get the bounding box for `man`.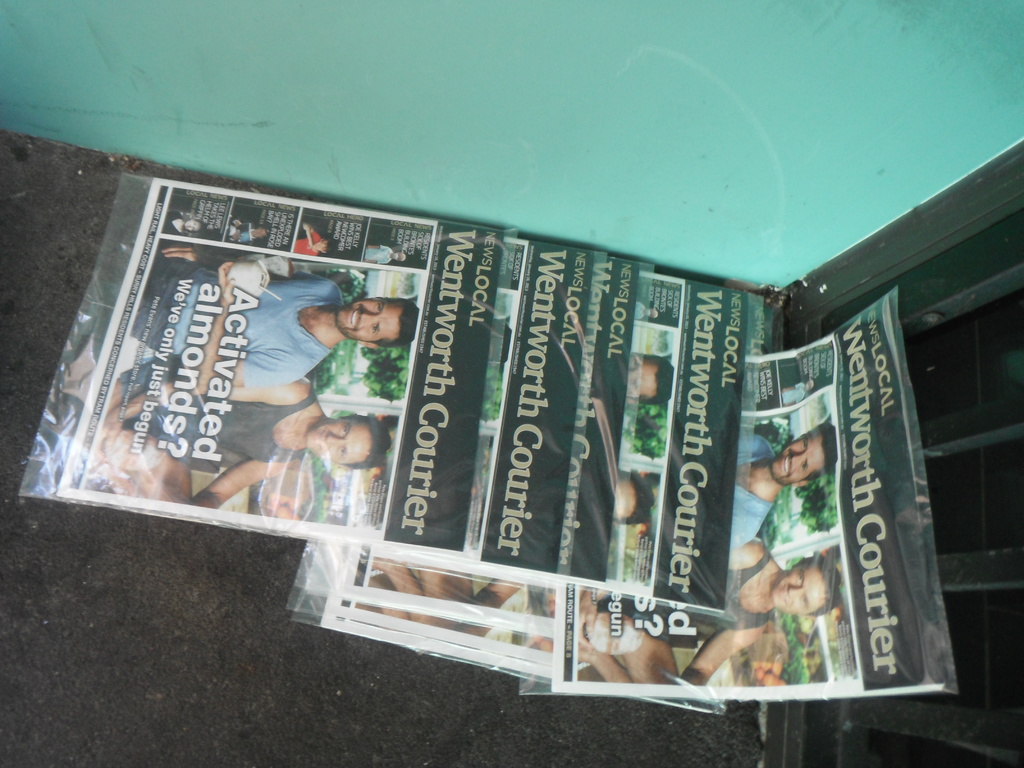
crop(95, 351, 392, 509).
